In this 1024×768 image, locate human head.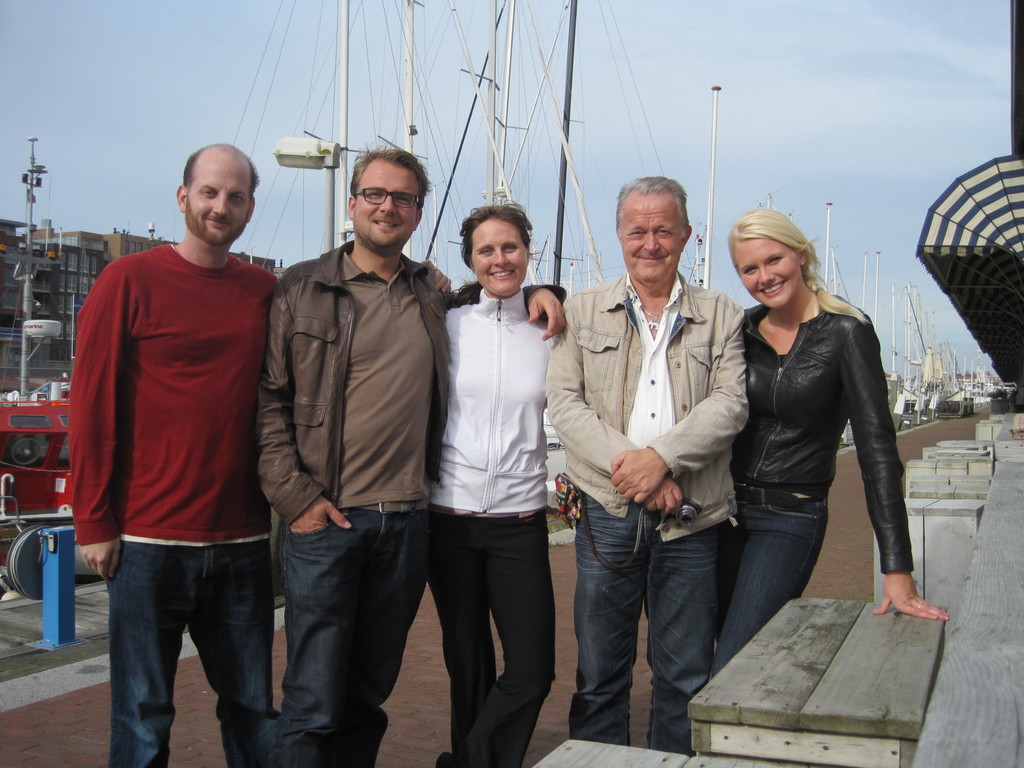
Bounding box: {"x1": 612, "y1": 173, "x2": 692, "y2": 285}.
